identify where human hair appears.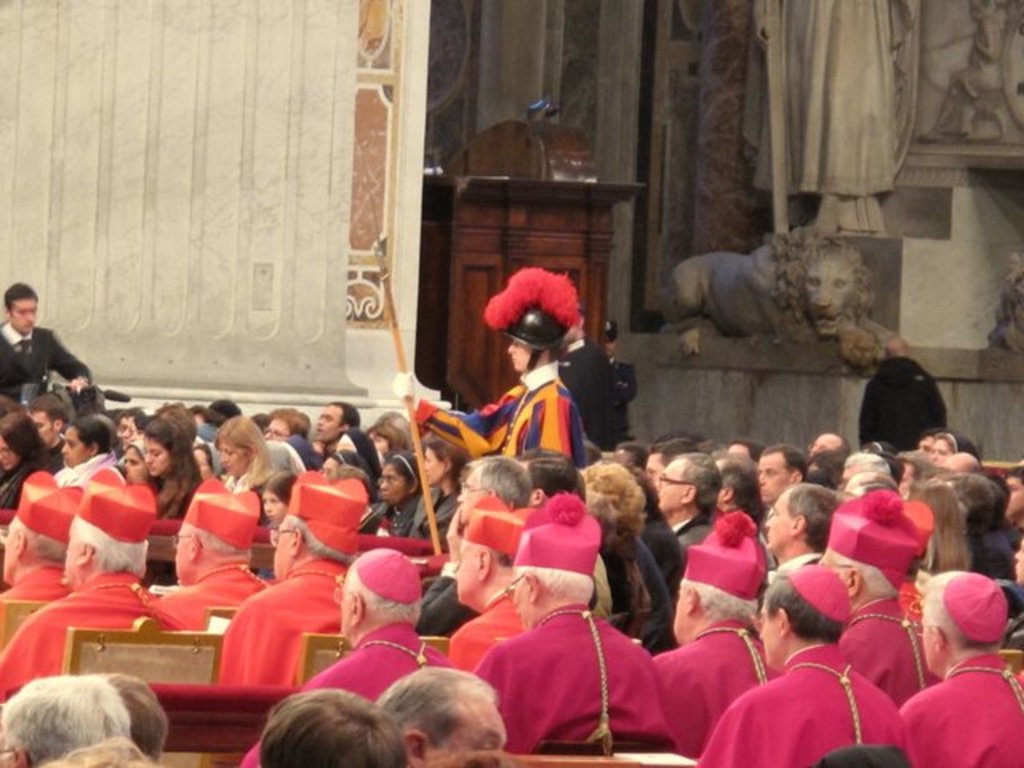
Appears at [0, 670, 130, 766].
